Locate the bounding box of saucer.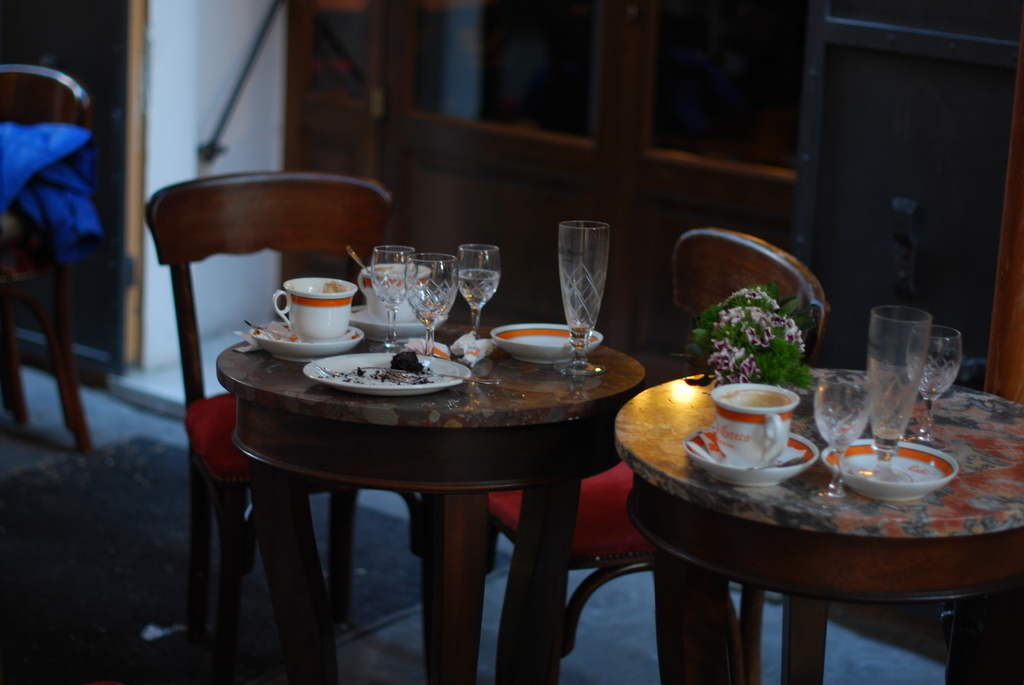
Bounding box: (x1=682, y1=422, x2=822, y2=485).
